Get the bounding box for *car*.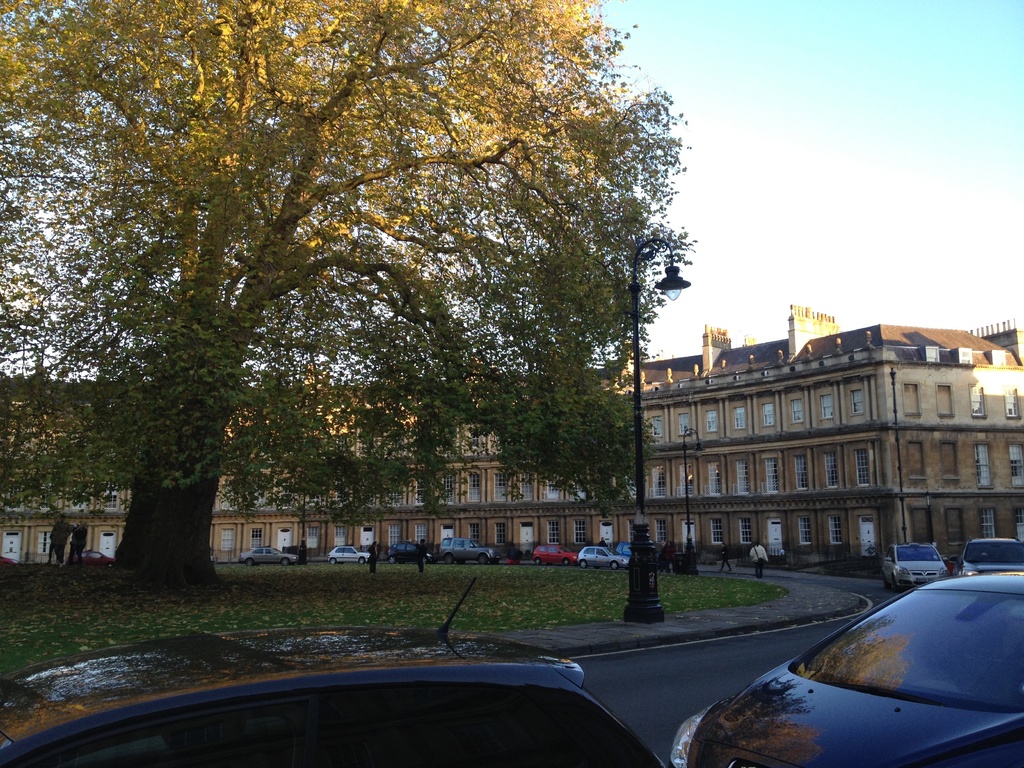
<box>79,546,116,564</box>.
